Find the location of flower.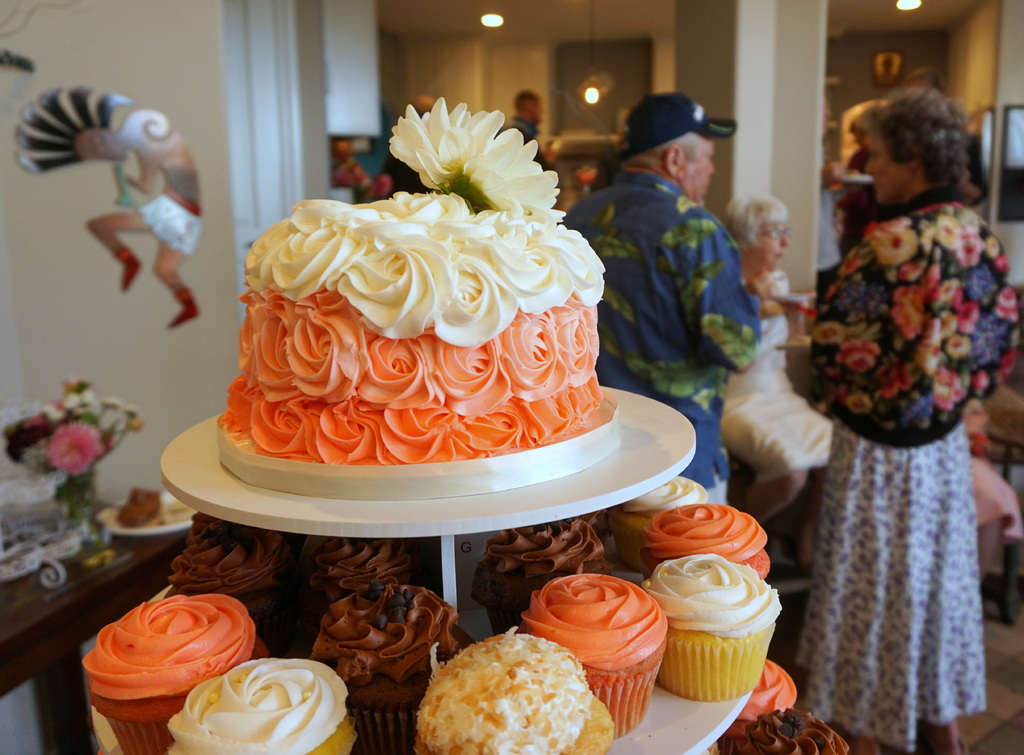
Location: bbox(312, 582, 460, 688).
